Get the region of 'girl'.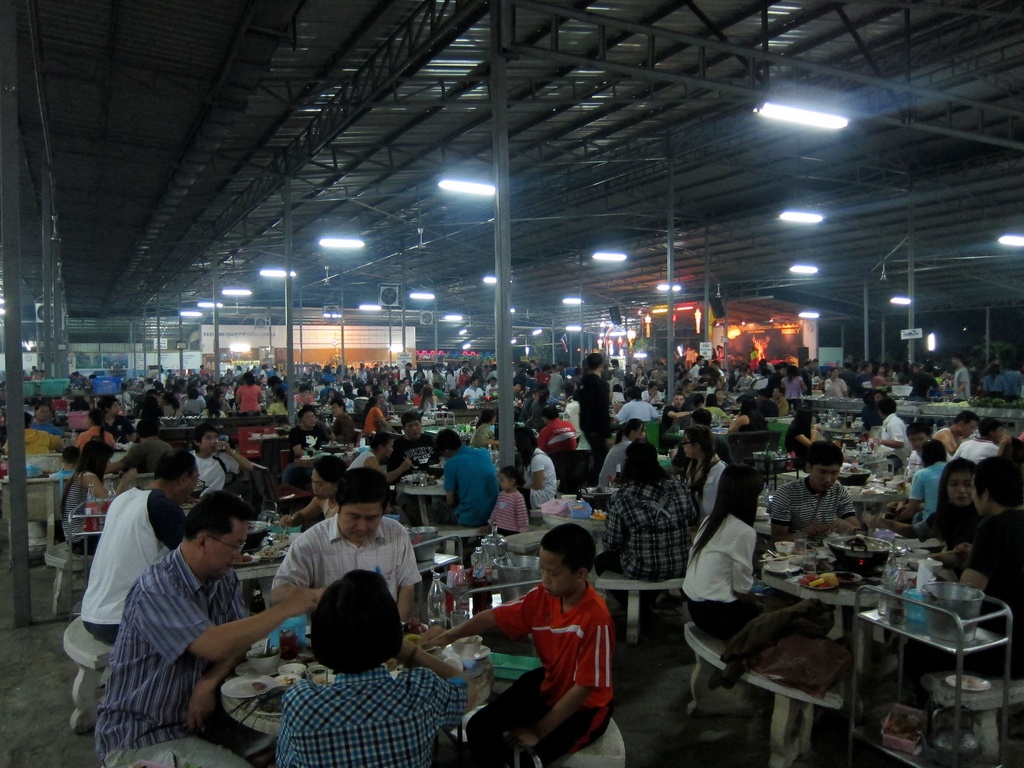
475,463,524,535.
